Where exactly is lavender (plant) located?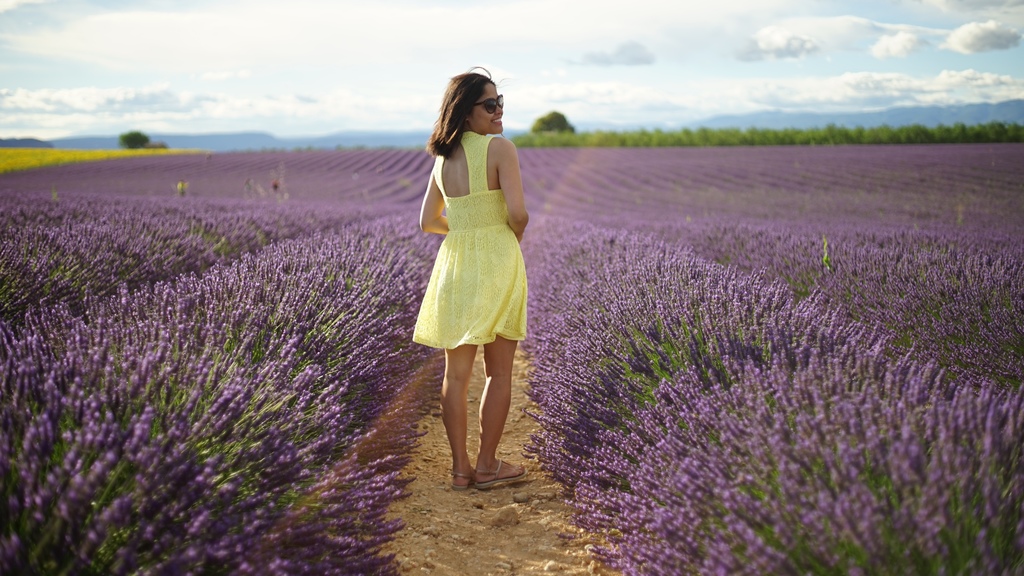
Its bounding box is x1=0, y1=144, x2=1023, y2=575.
